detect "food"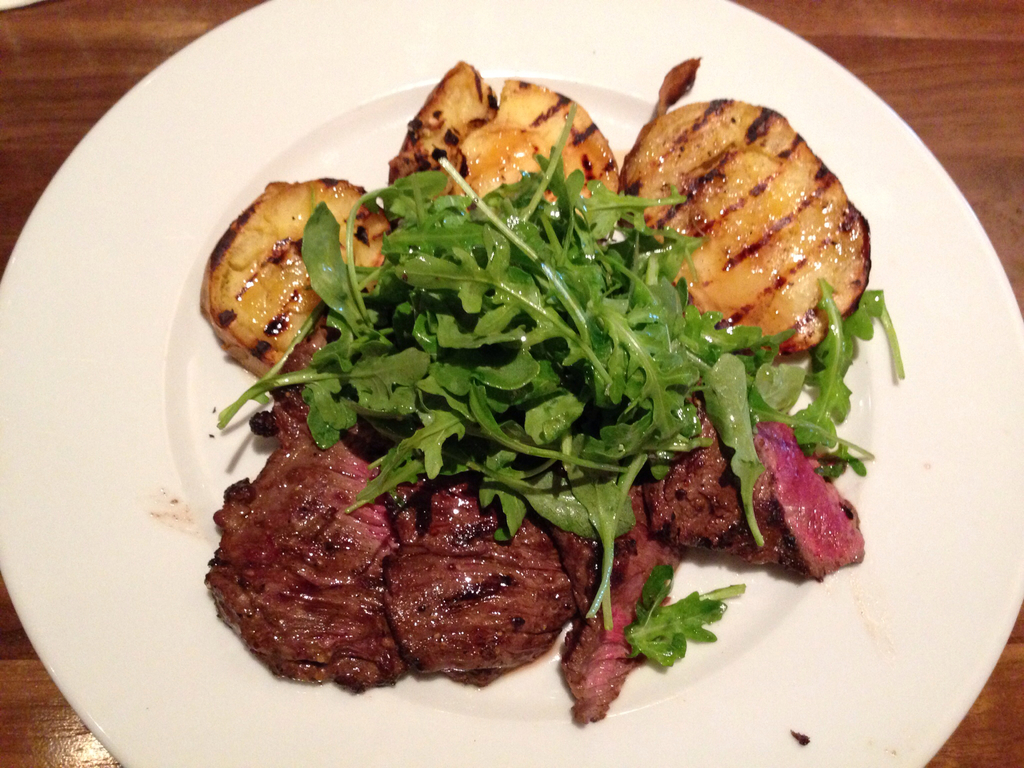
849/203/907/379
